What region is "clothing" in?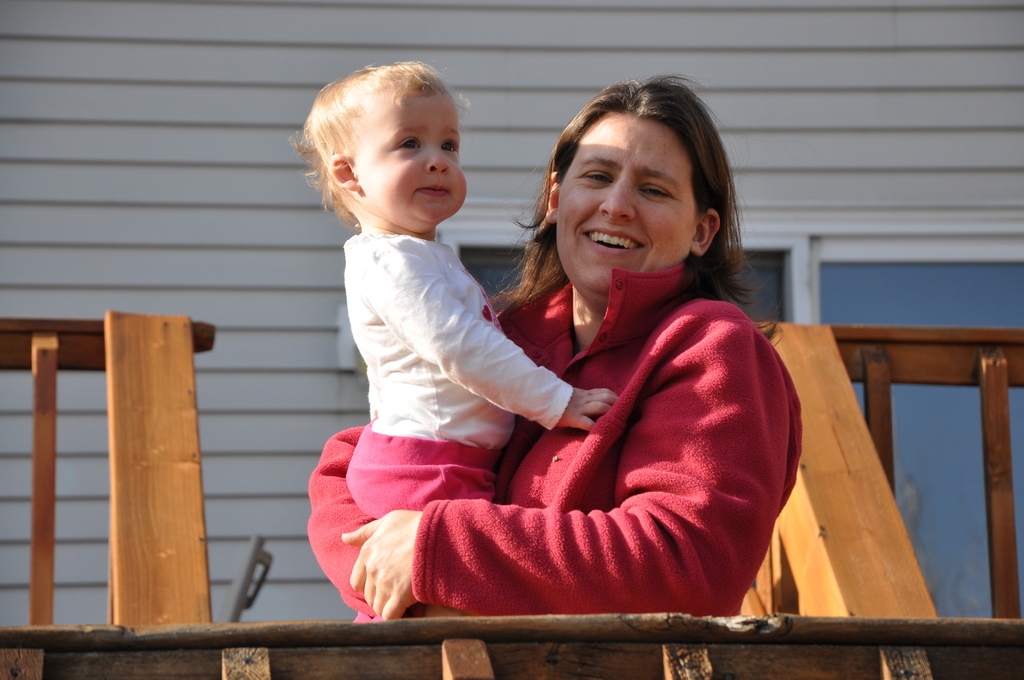
<region>344, 235, 572, 519</region>.
